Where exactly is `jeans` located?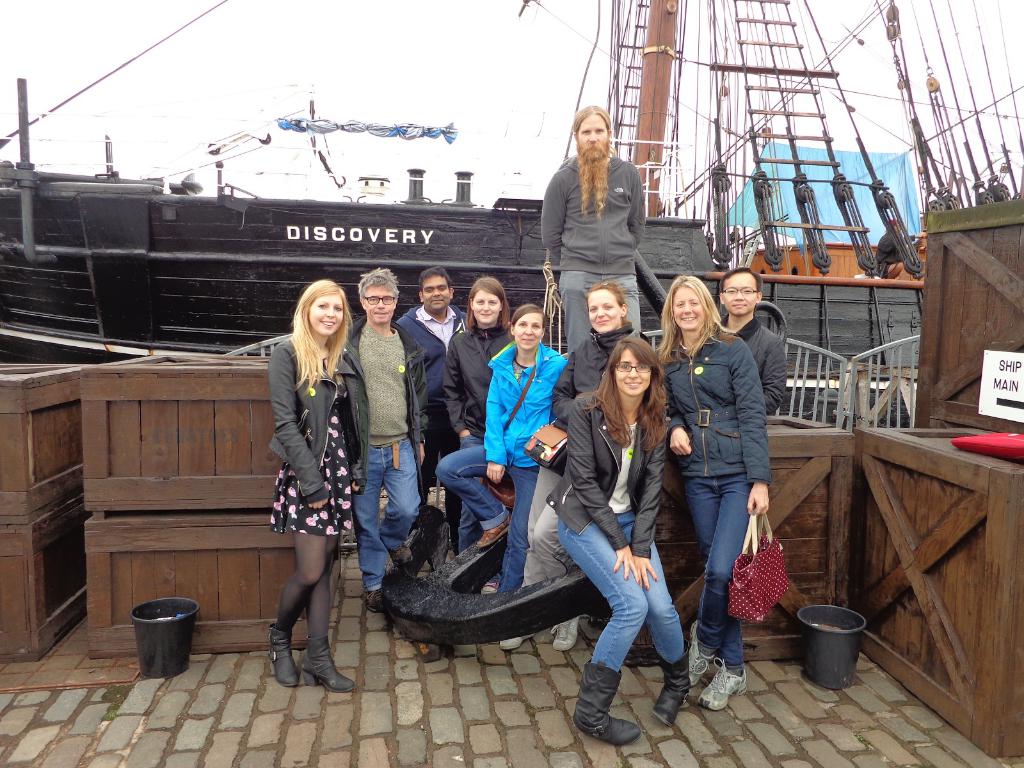
Its bounding box is rect(433, 442, 541, 595).
